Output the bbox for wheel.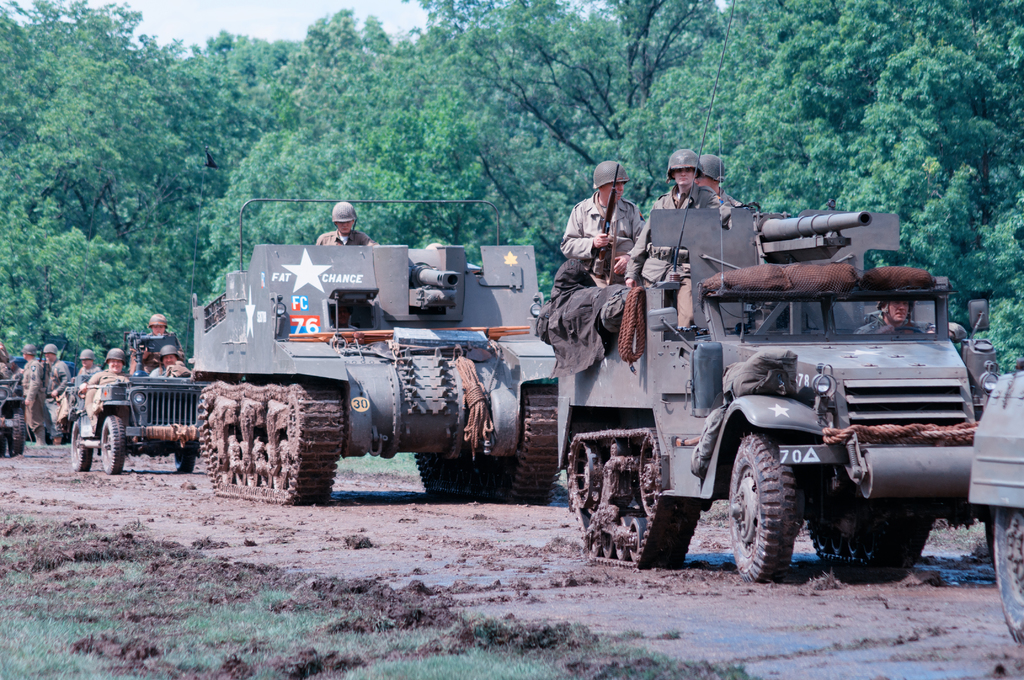
[236, 444, 245, 484].
